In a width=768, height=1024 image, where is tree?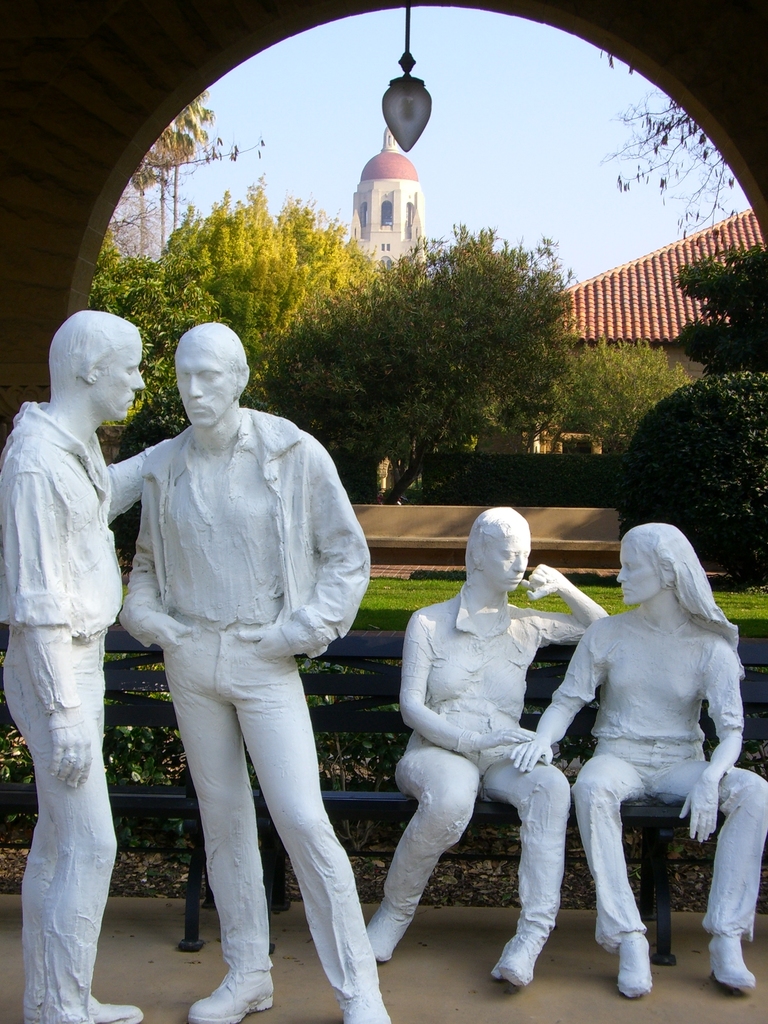
(138,94,268,199).
